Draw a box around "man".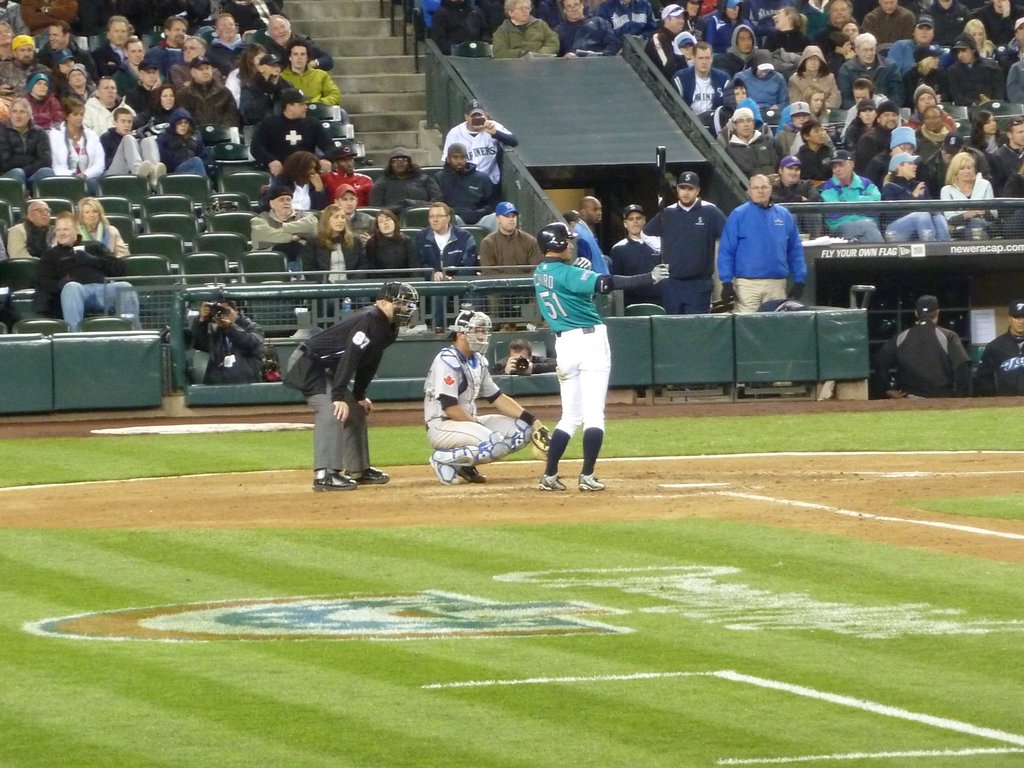
locate(37, 22, 99, 83).
